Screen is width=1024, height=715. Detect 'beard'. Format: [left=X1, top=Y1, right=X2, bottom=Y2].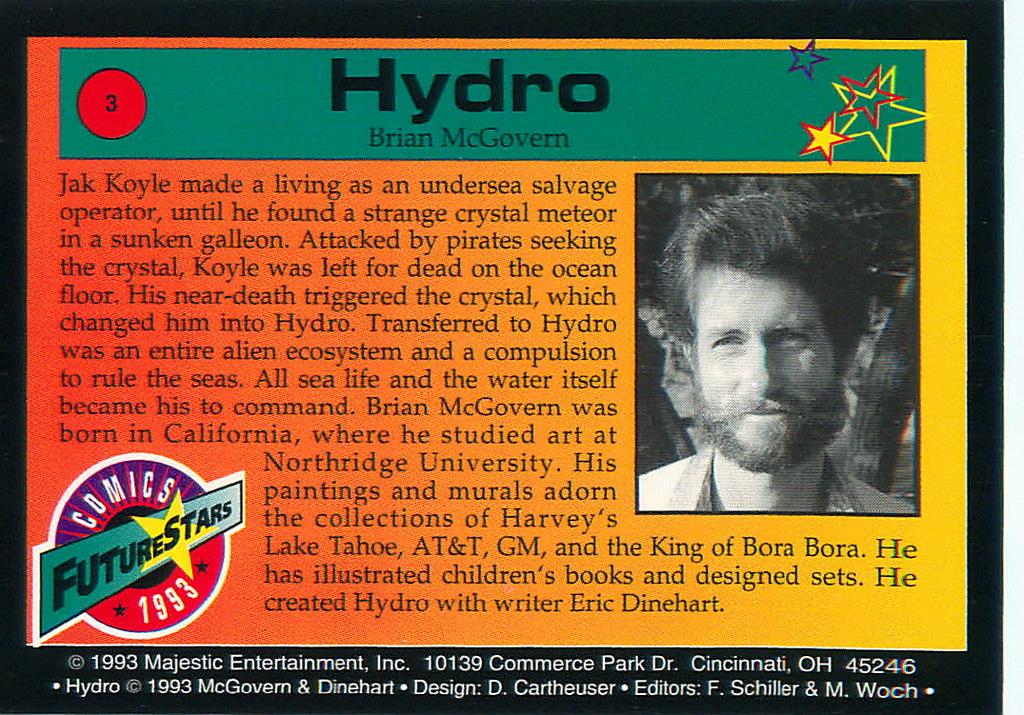
[left=692, top=376, right=853, bottom=468].
